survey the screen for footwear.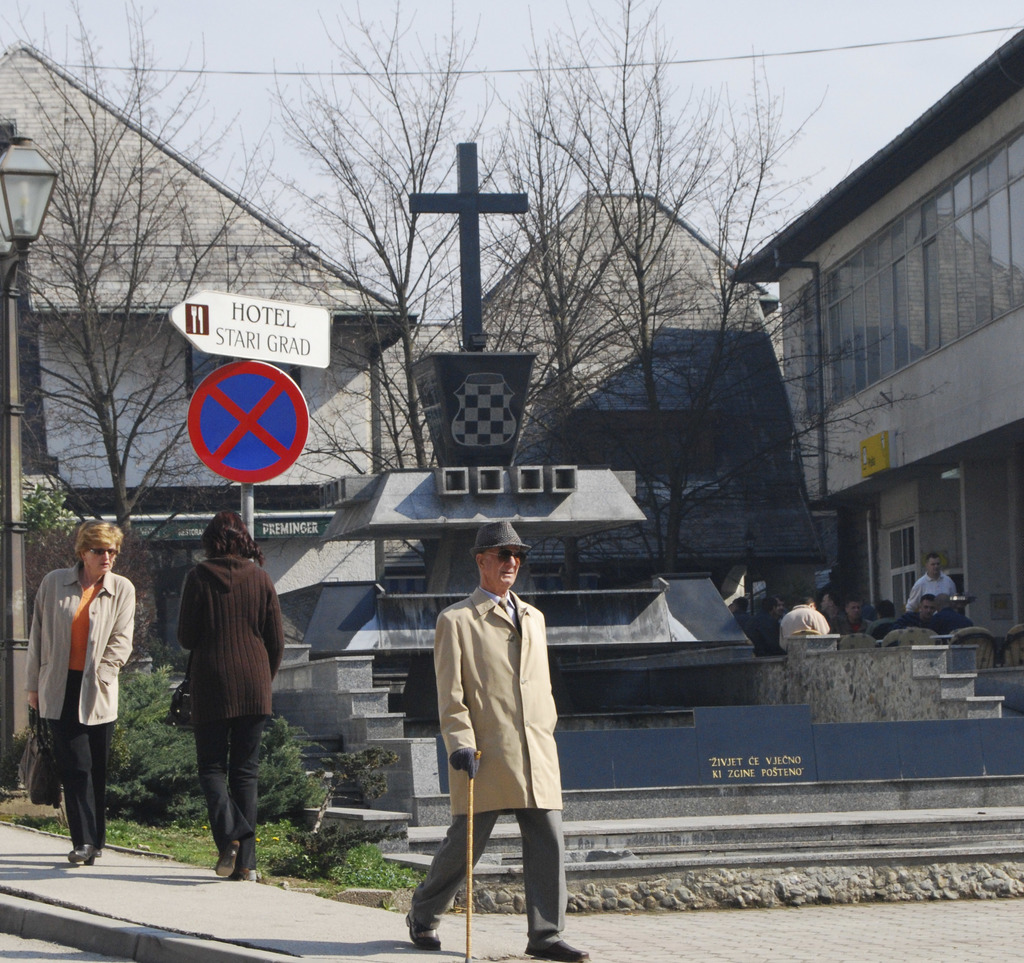
Survey found: 521,937,592,962.
